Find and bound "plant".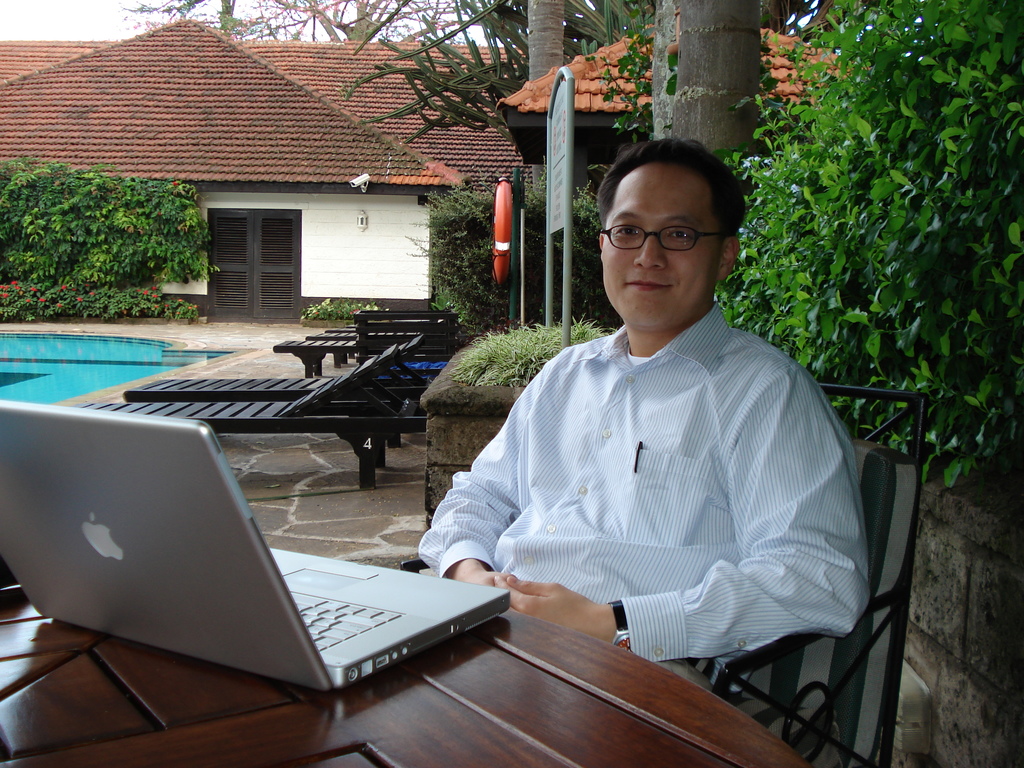
Bound: select_region(589, 0, 697, 170).
